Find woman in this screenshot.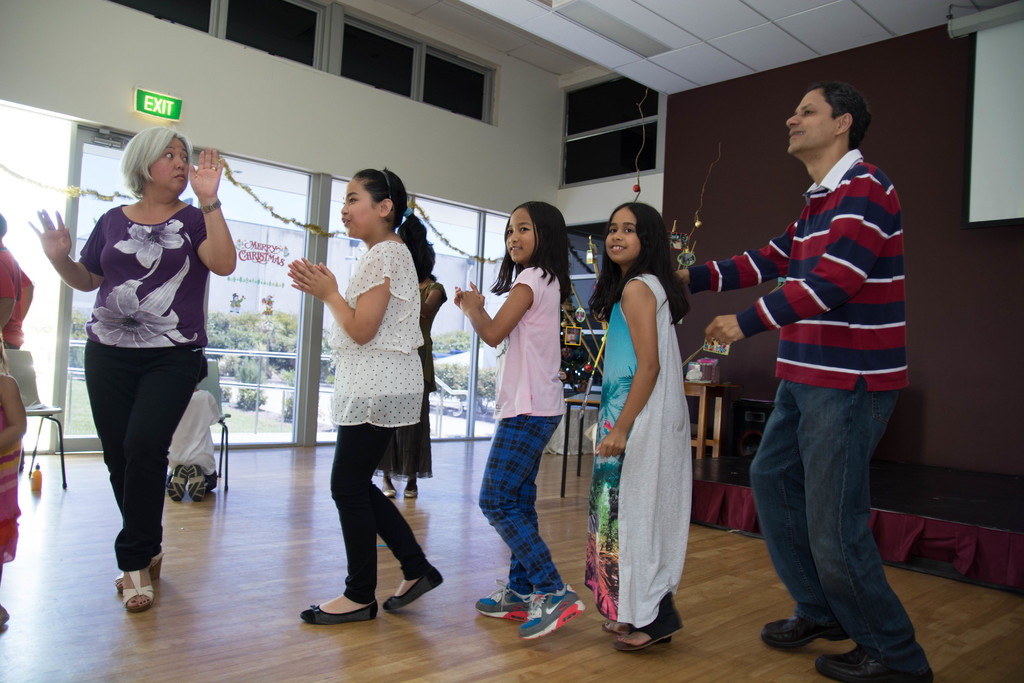
The bounding box for woman is locate(25, 125, 241, 612).
